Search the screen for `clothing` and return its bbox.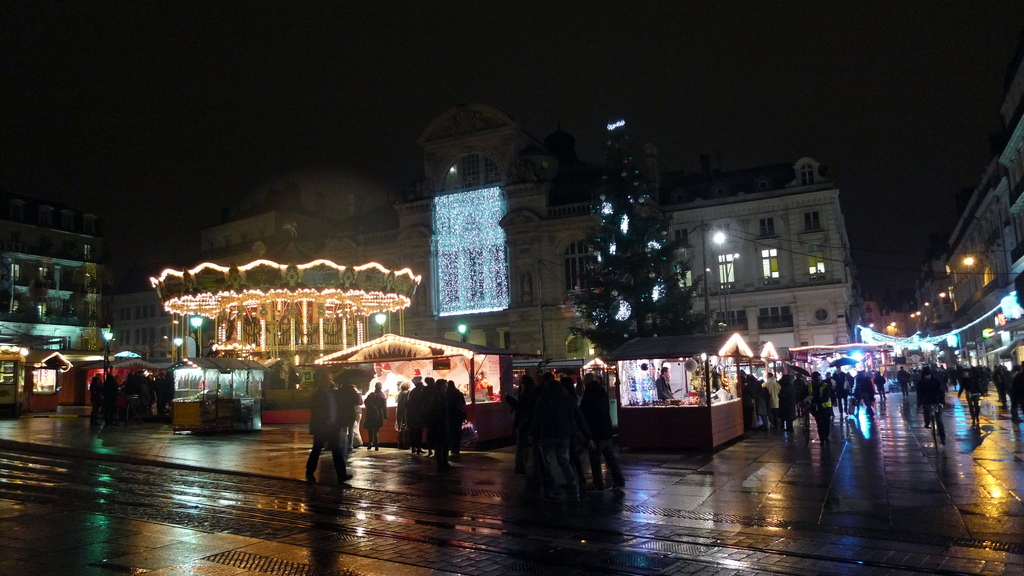
Found: region(300, 389, 346, 481).
